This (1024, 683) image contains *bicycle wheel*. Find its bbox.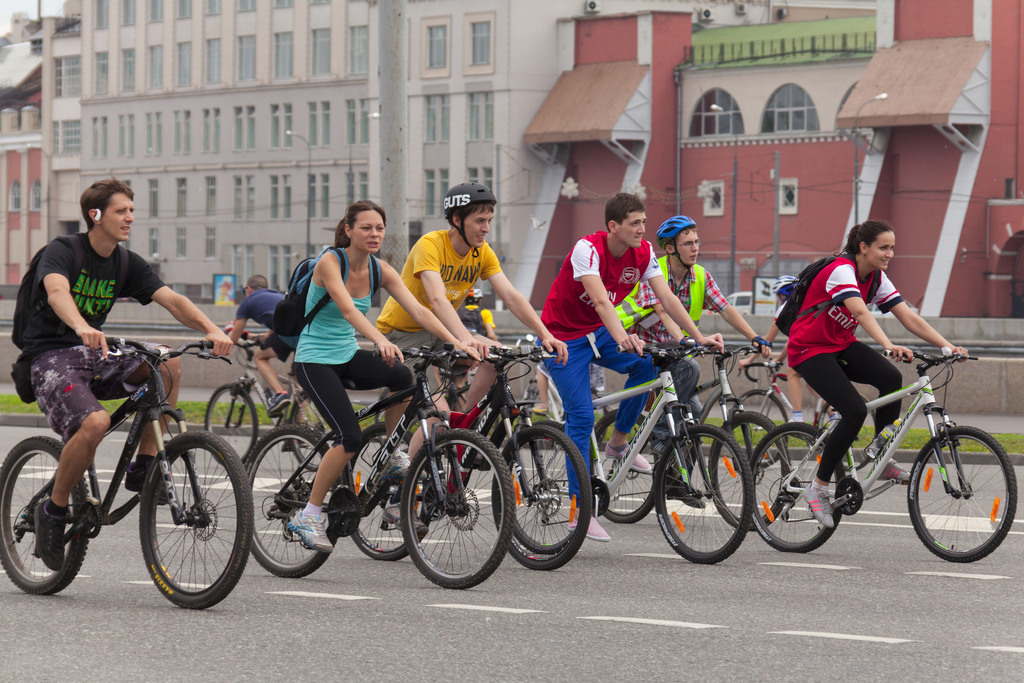
Rect(241, 422, 352, 582).
